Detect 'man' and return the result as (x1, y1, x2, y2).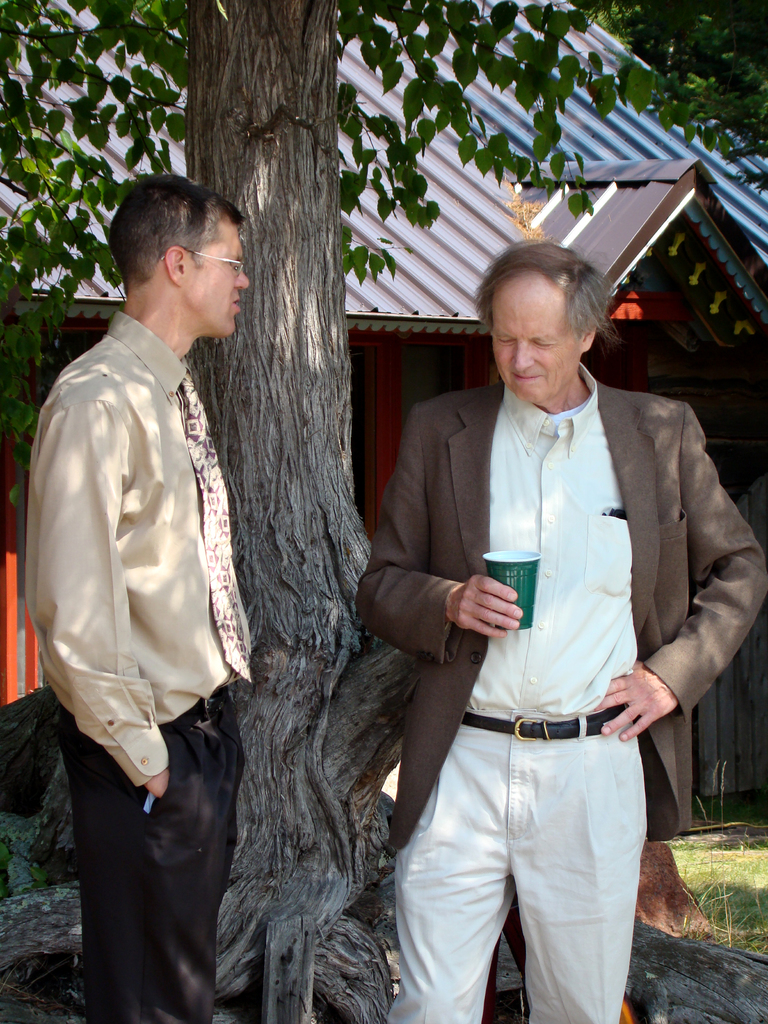
(17, 168, 258, 1023).
